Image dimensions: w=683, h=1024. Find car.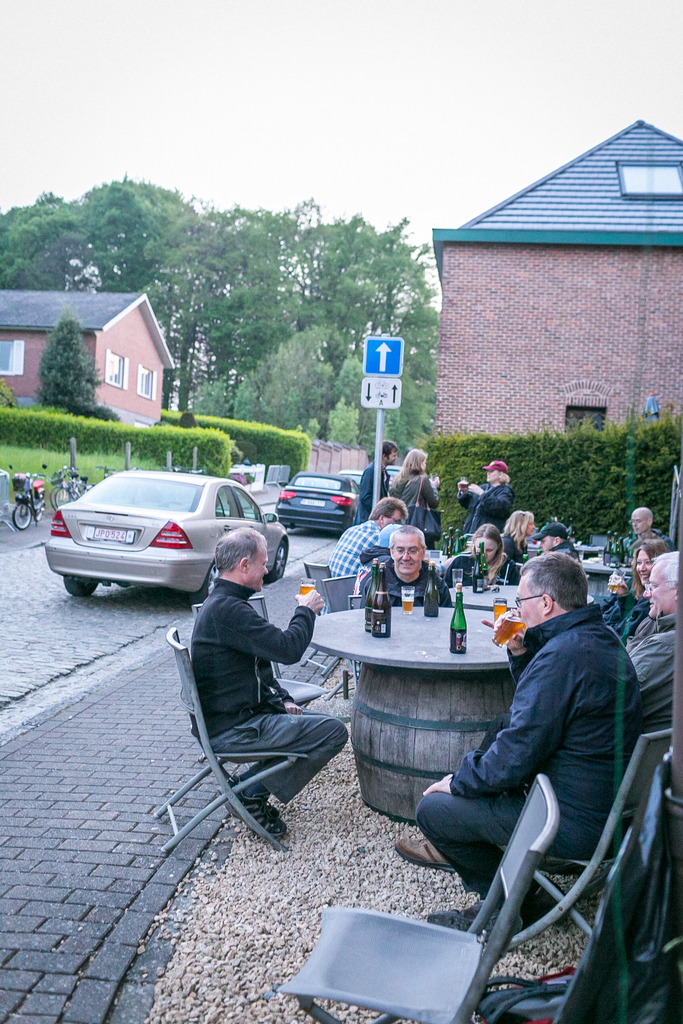
(329, 465, 360, 488).
